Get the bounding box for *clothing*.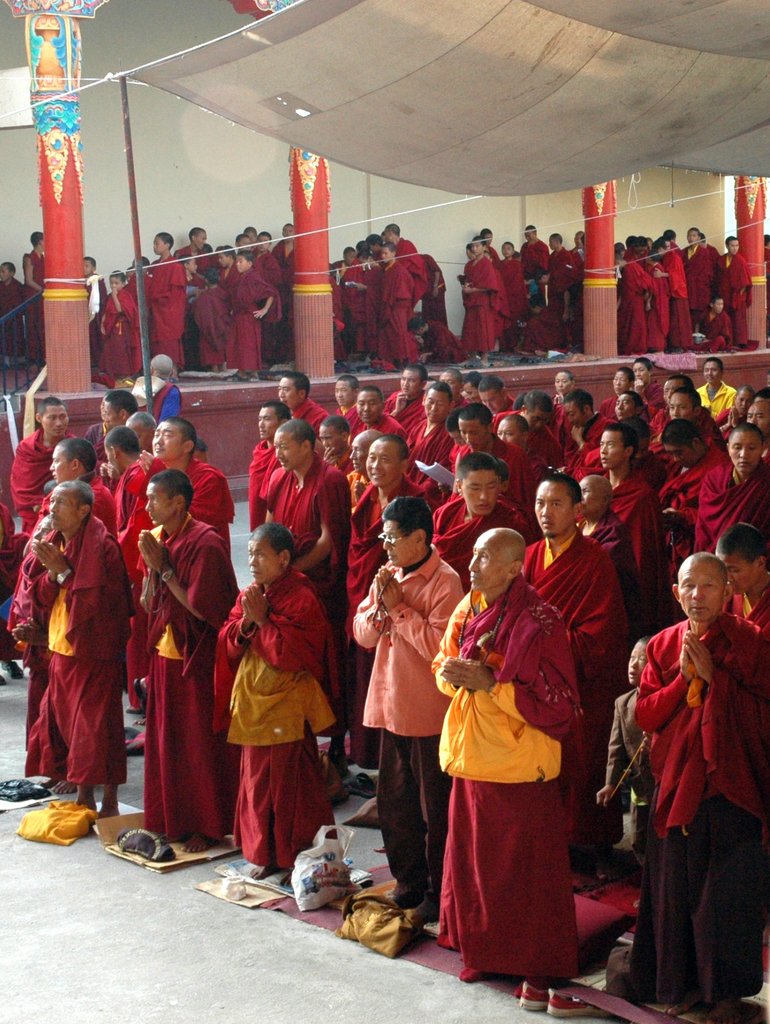
720 407 739 440.
